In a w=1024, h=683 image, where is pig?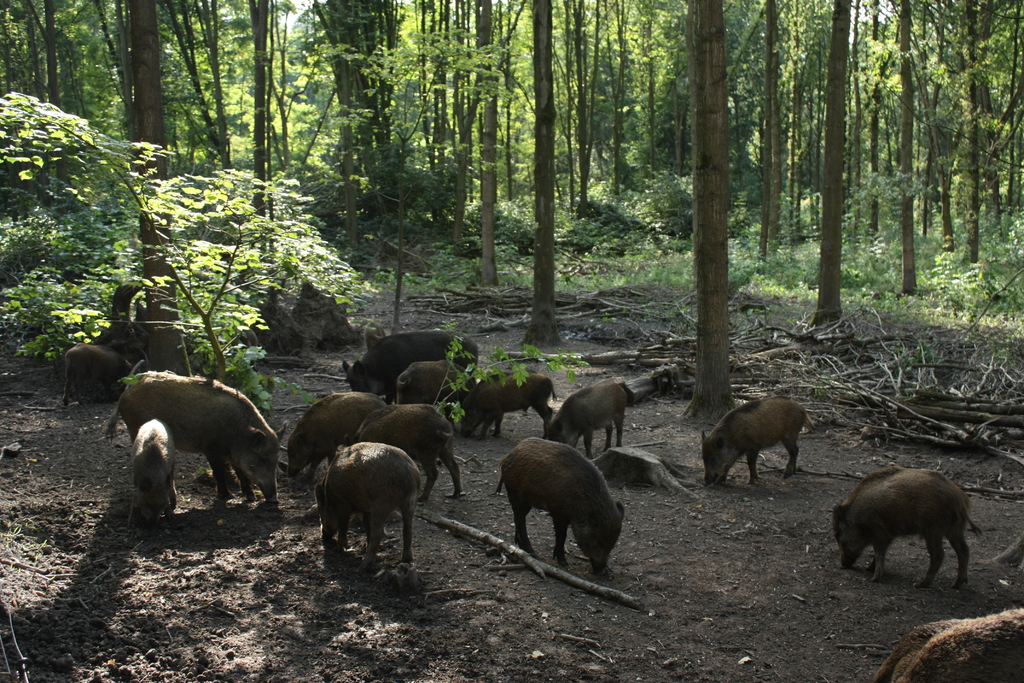
region(492, 432, 627, 574).
